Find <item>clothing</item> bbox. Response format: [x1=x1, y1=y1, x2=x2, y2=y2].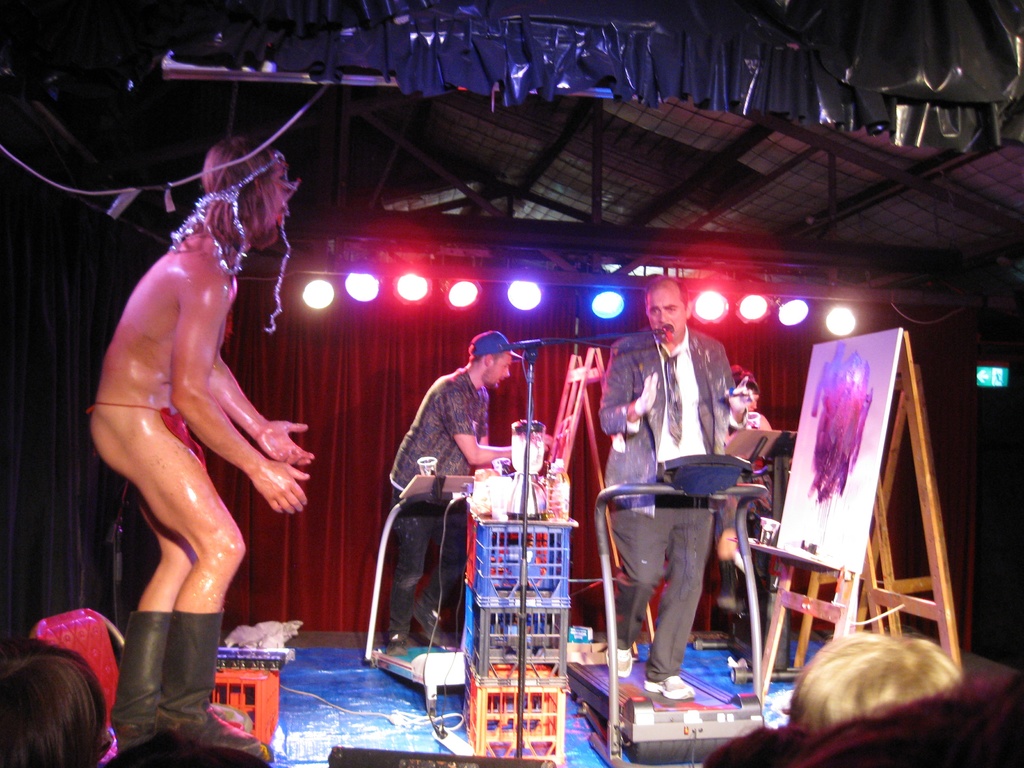
[x1=384, y1=362, x2=516, y2=513].
